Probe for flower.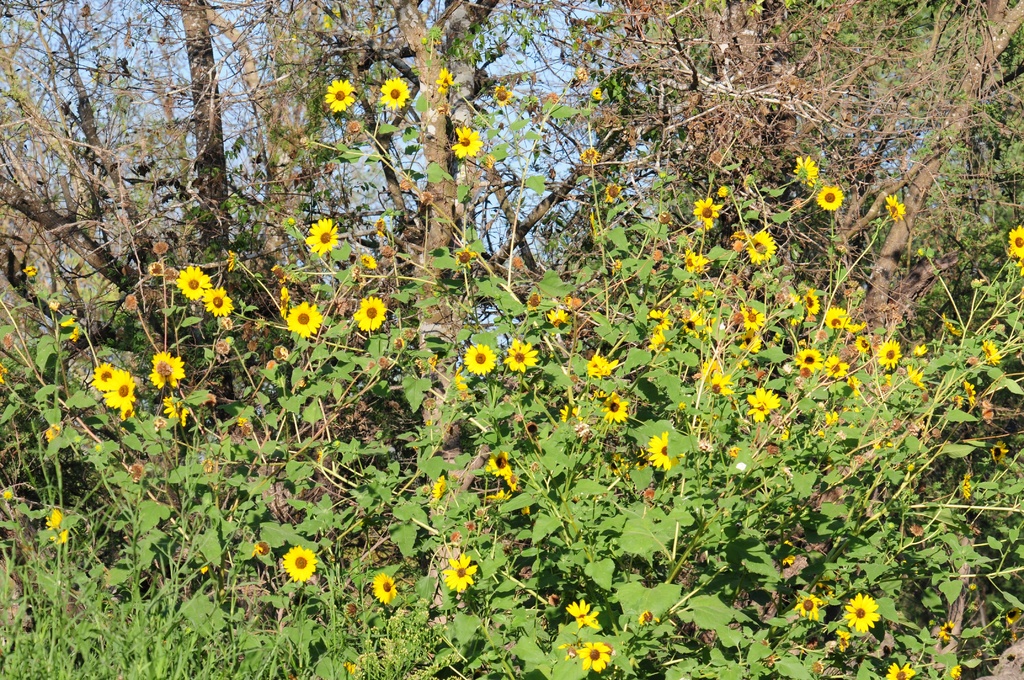
Probe result: (x1=915, y1=341, x2=927, y2=359).
